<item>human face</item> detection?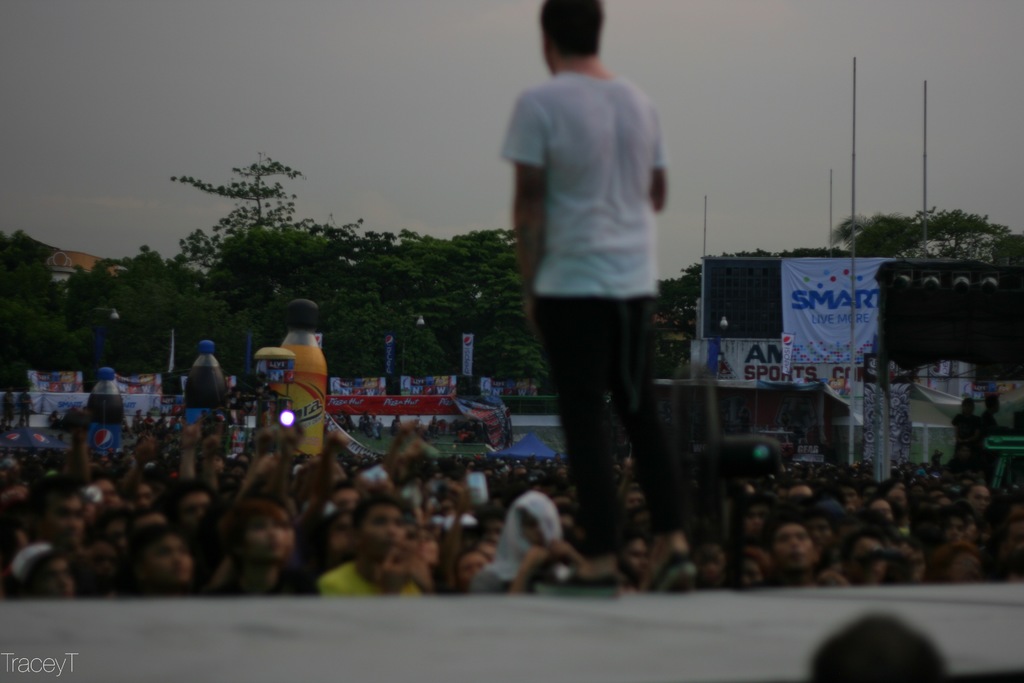
(963, 490, 989, 509)
